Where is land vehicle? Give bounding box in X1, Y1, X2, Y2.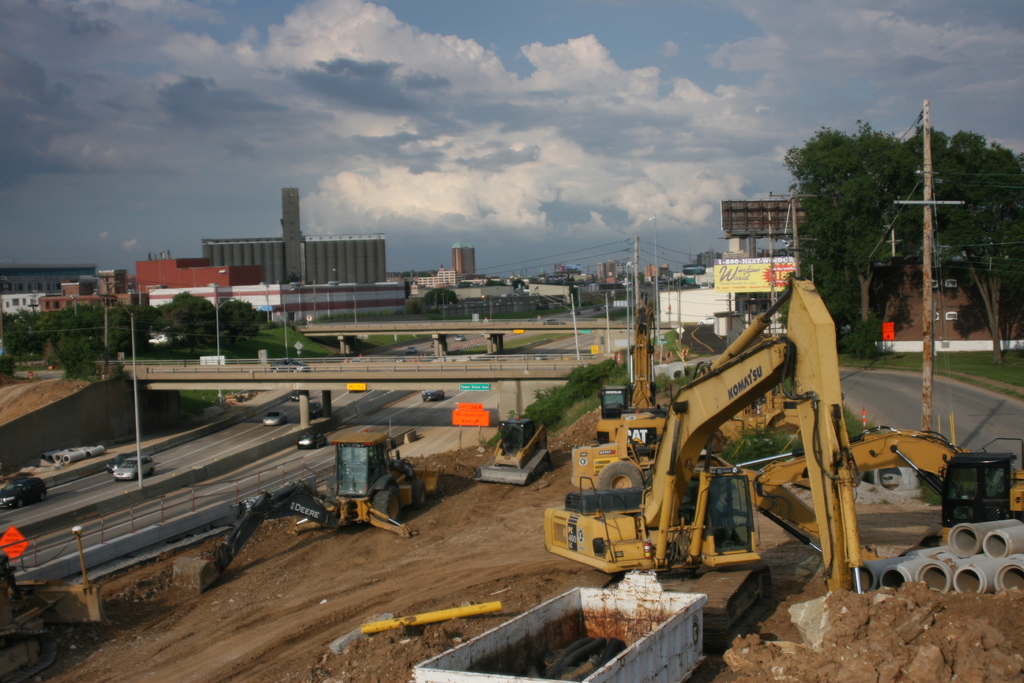
406, 344, 417, 356.
